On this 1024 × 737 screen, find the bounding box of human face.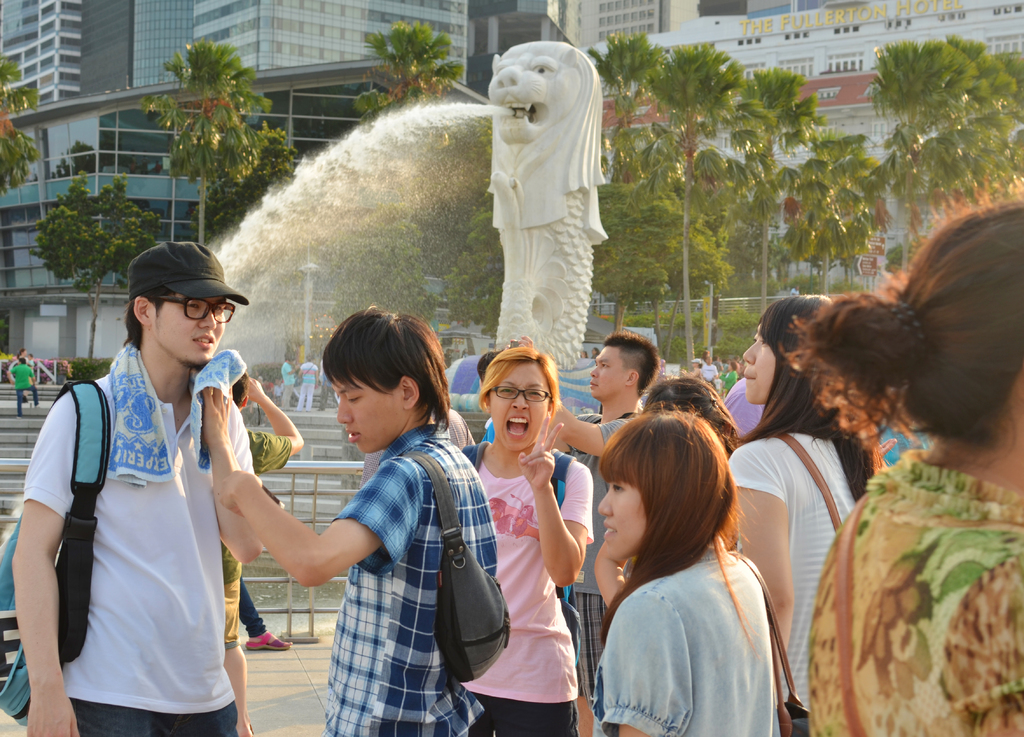
Bounding box: detection(488, 364, 548, 451).
